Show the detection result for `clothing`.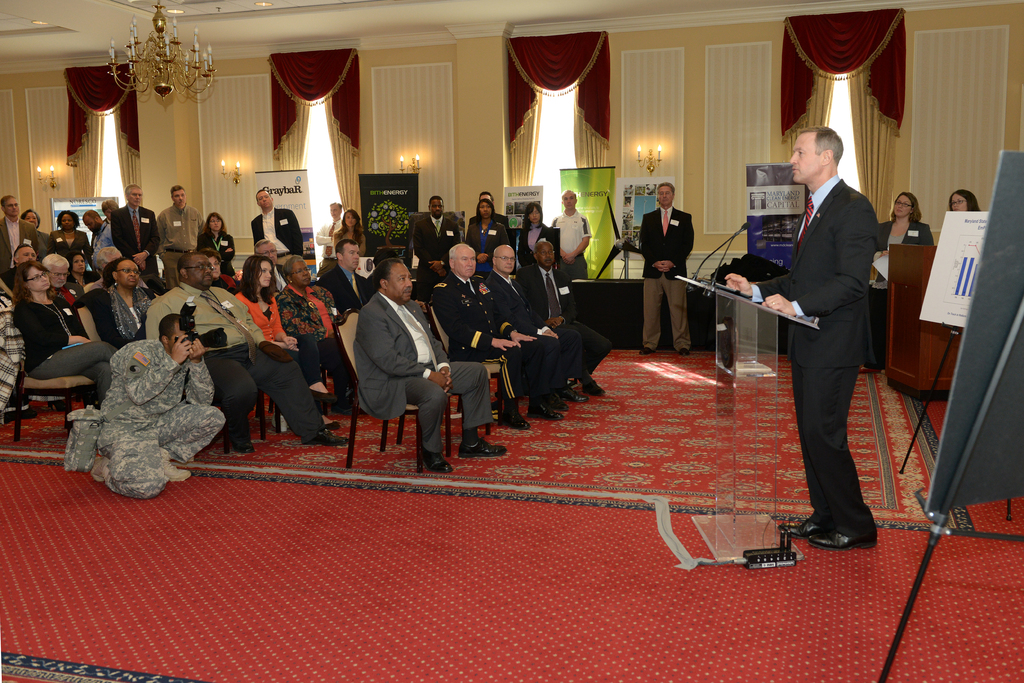
box=[197, 225, 239, 279].
